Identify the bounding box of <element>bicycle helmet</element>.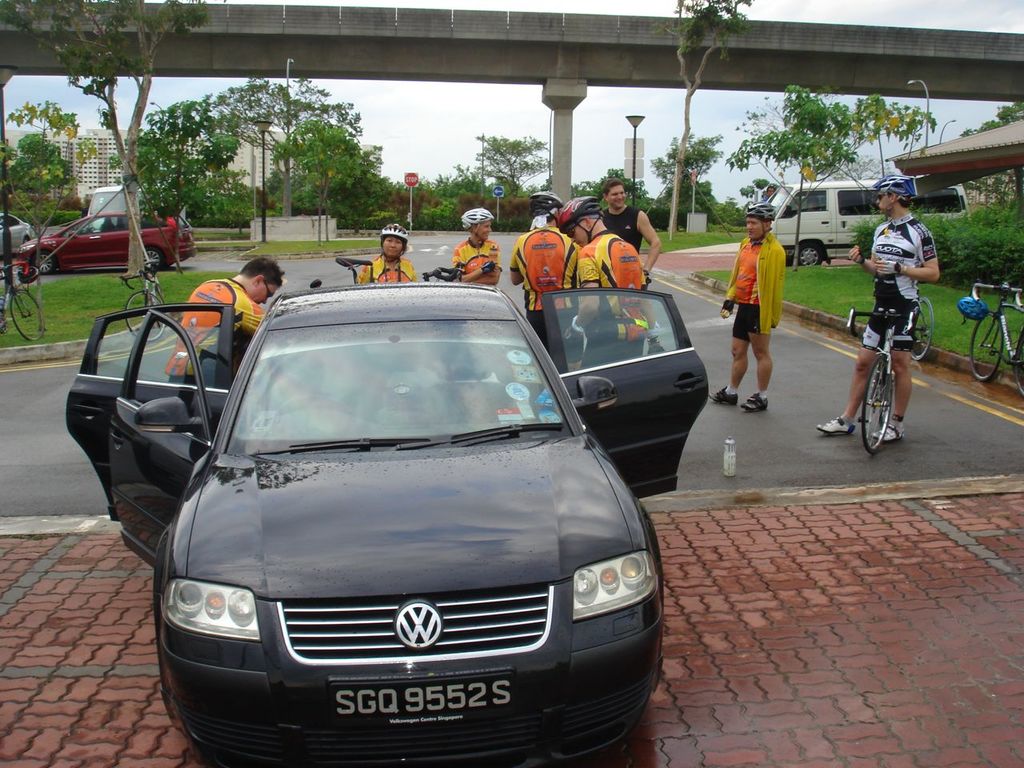
x1=744, y1=202, x2=776, y2=240.
